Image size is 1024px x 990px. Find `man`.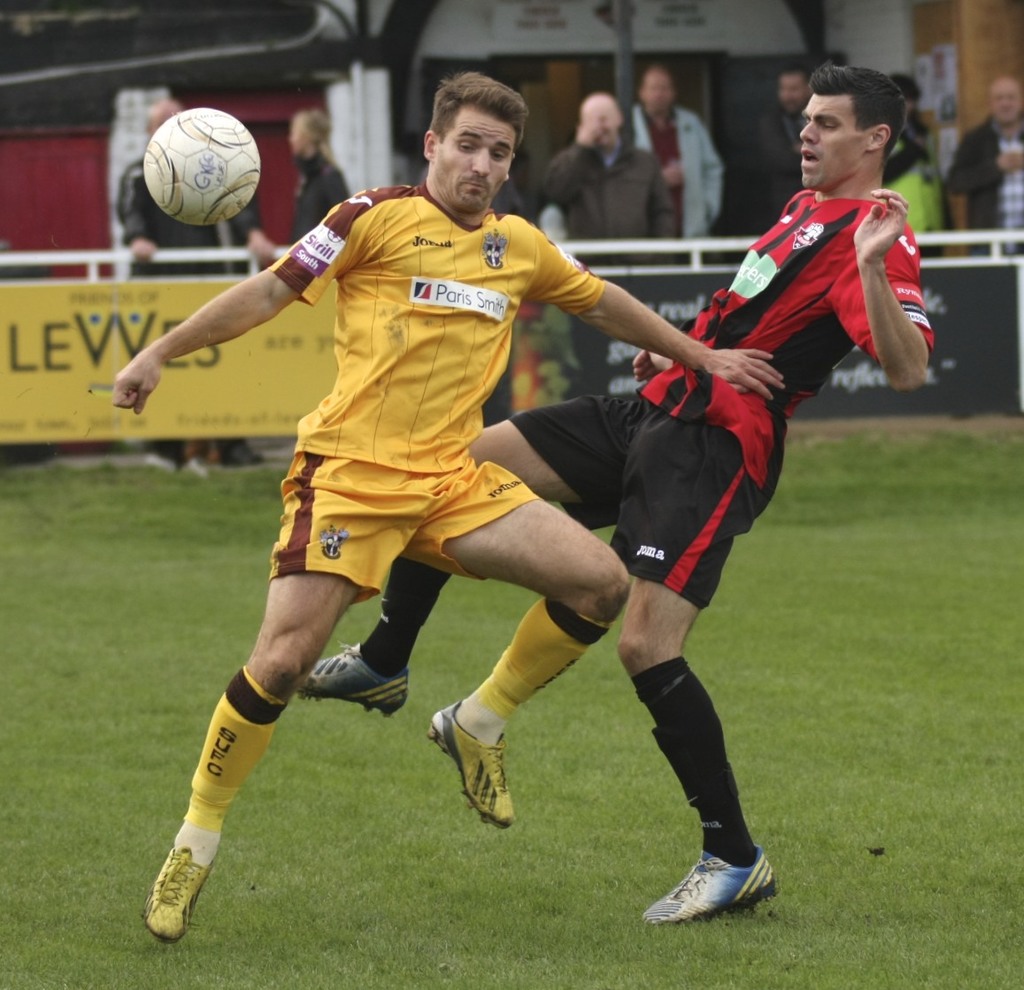
939/75/1023/264.
